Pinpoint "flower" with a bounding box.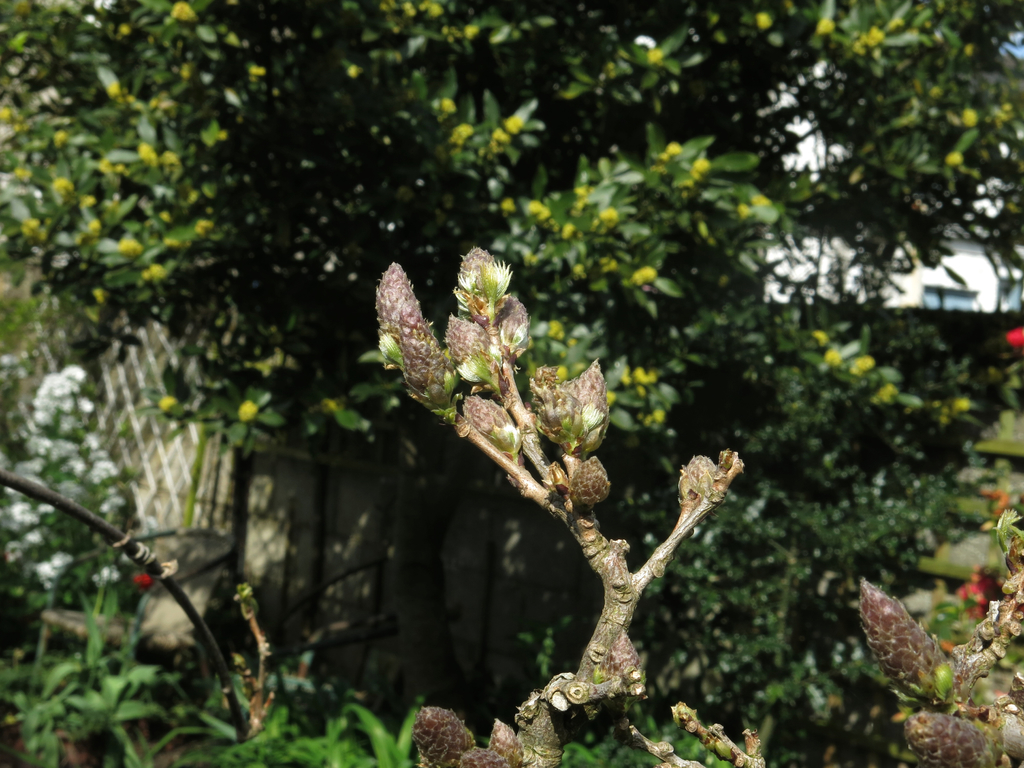
l=1, t=106, r=15, b=124.
